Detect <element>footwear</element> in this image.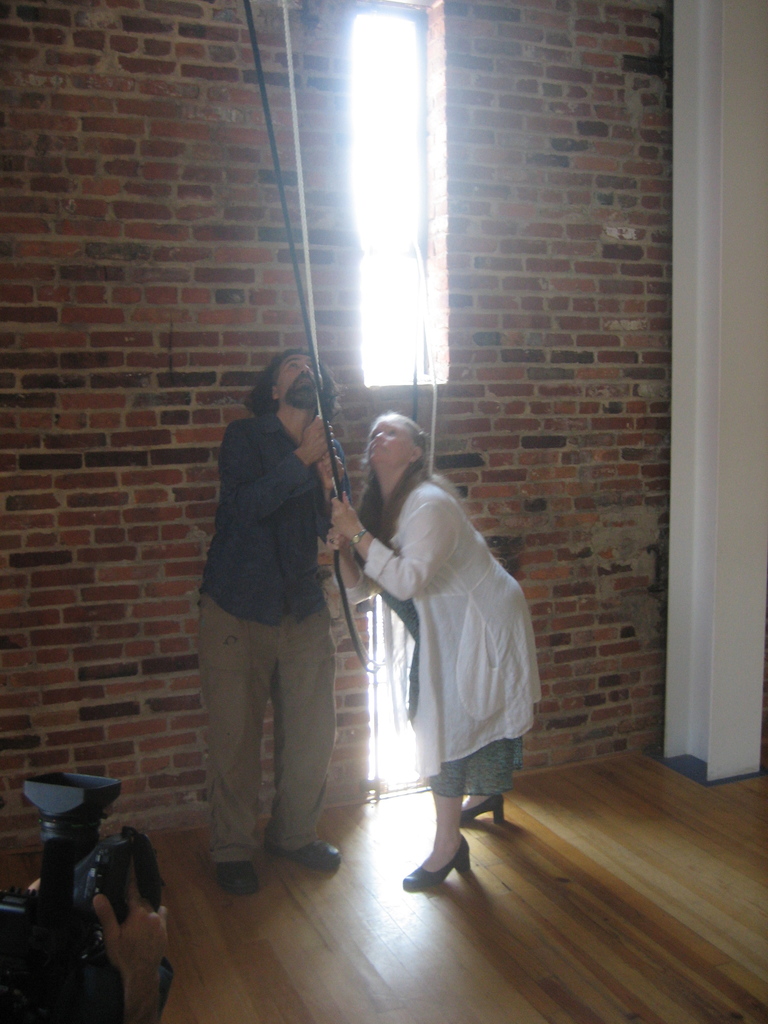
Detection: l=465, t=796, r=508, b=830.
